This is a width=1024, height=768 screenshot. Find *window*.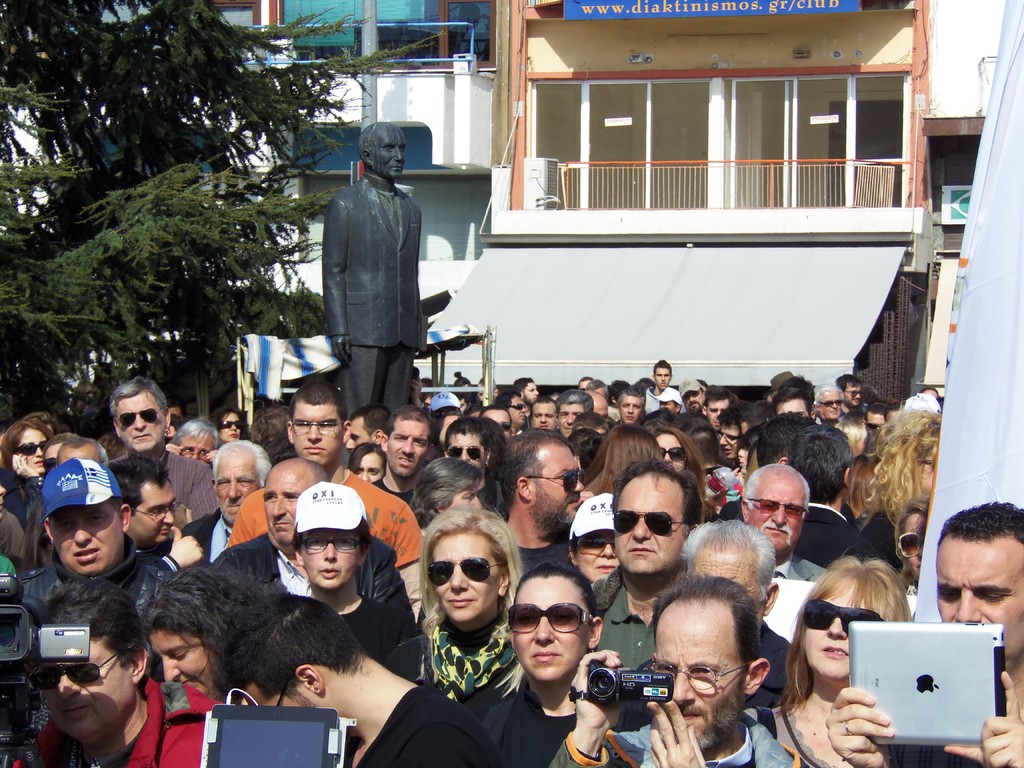
Bounding box: locate(210, 0, 501, 82).
